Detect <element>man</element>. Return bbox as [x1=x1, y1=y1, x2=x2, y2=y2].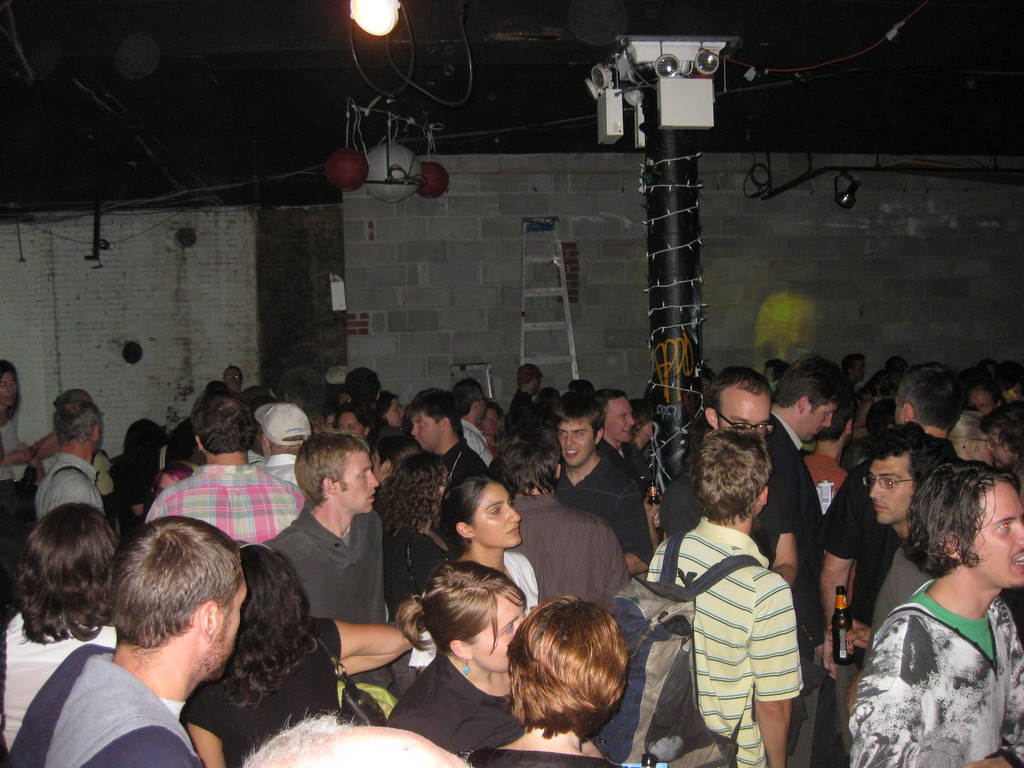
[x1=552, y1=389, x2=652, y2=577].
